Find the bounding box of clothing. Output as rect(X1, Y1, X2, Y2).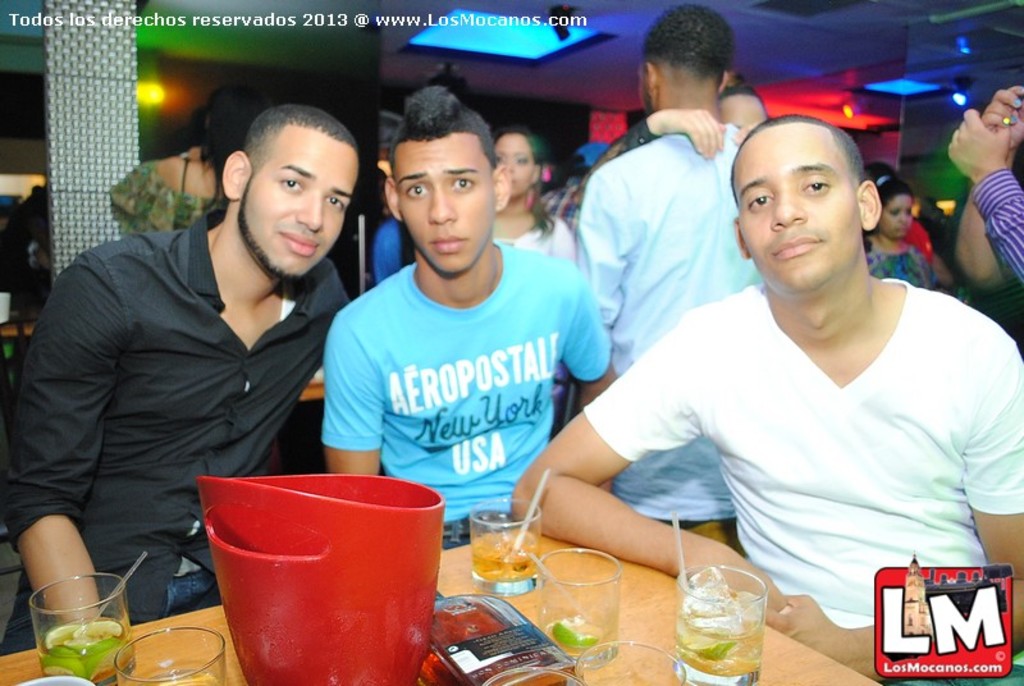
rect(0, 201, 356, 657).
